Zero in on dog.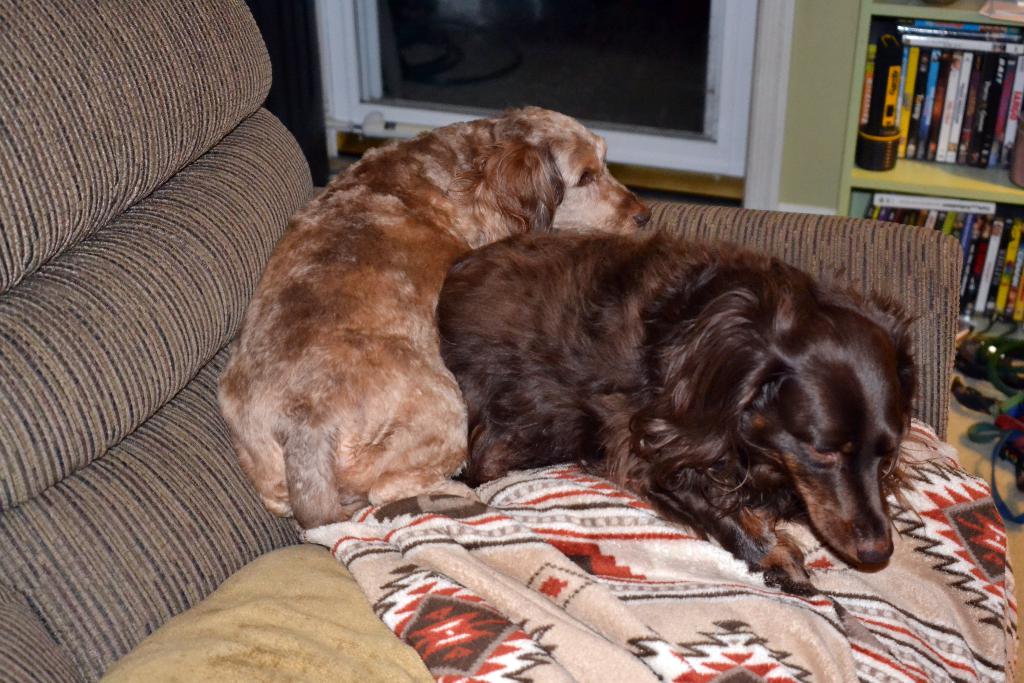
Zeroed in: 454,237,929,588.
